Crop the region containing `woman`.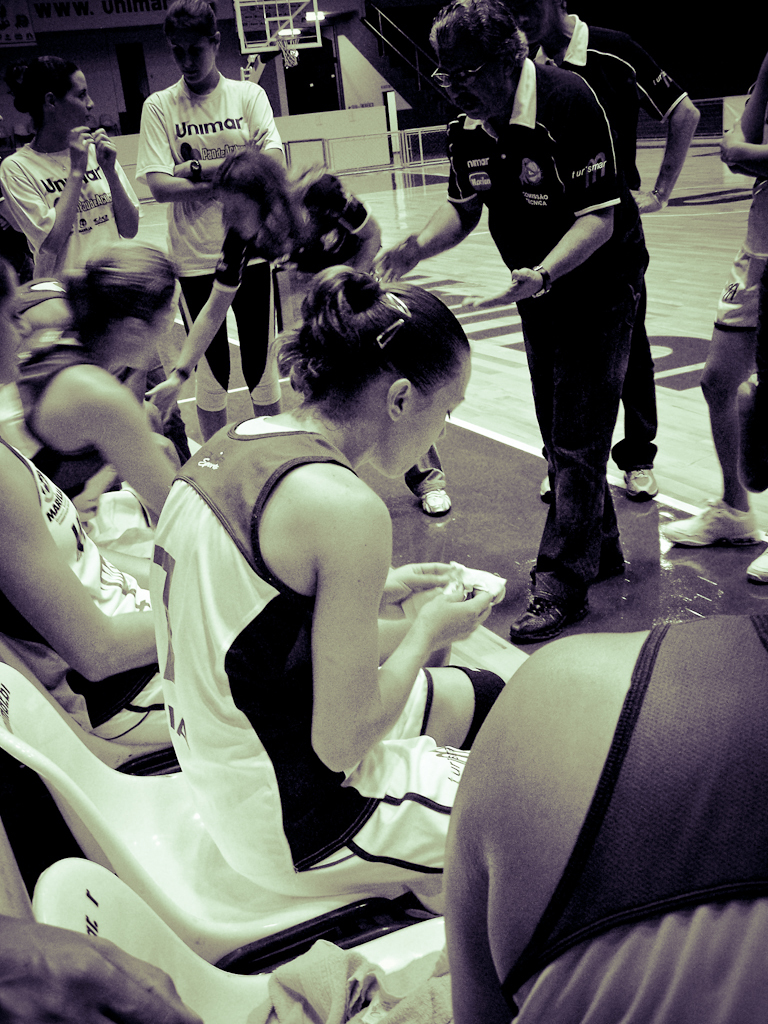
Crop region: x1=0, y1=237, x2=191, y2=544.
